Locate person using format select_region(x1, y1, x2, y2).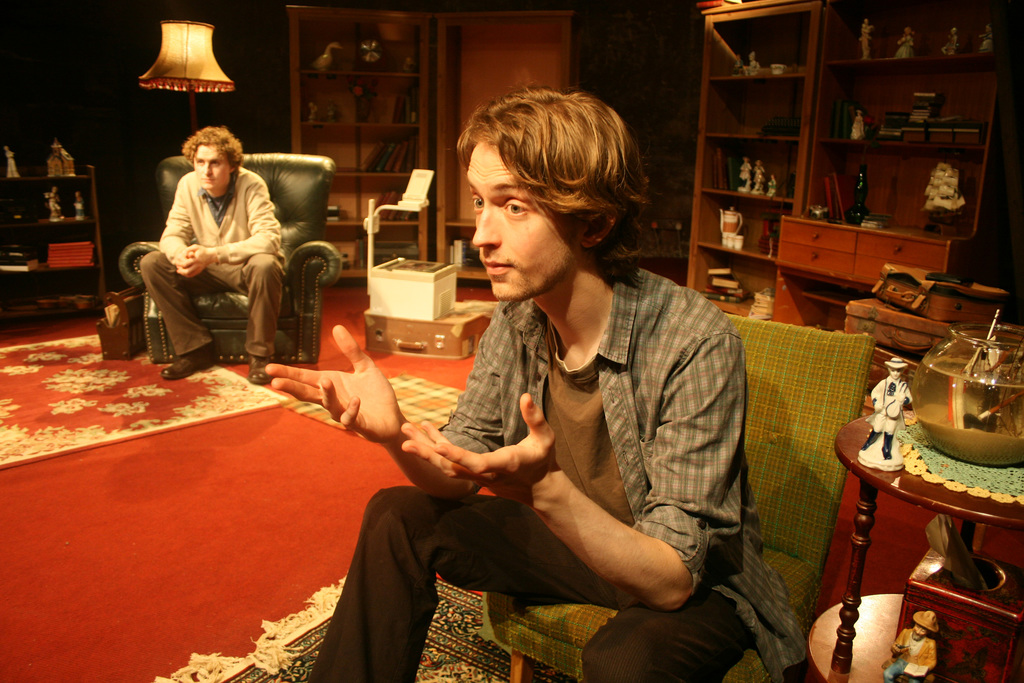
select_region(862, 353, 911, 466).
